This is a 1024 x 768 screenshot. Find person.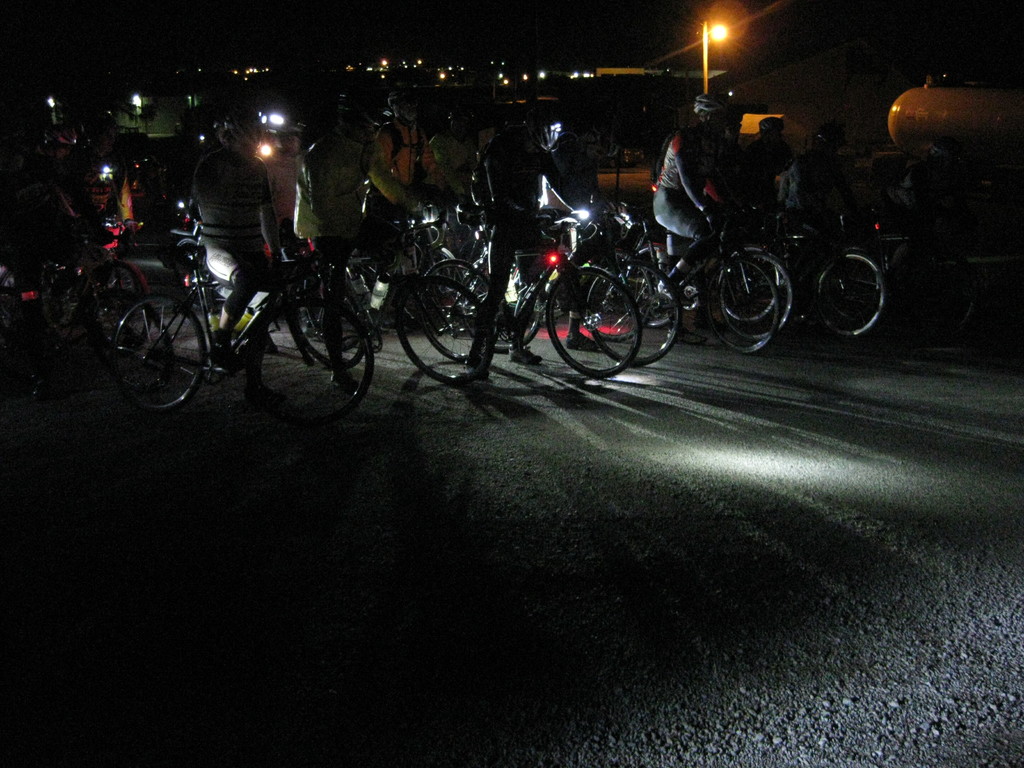
Bounding box: [left=653, top=84, right=764, bottom=319].
